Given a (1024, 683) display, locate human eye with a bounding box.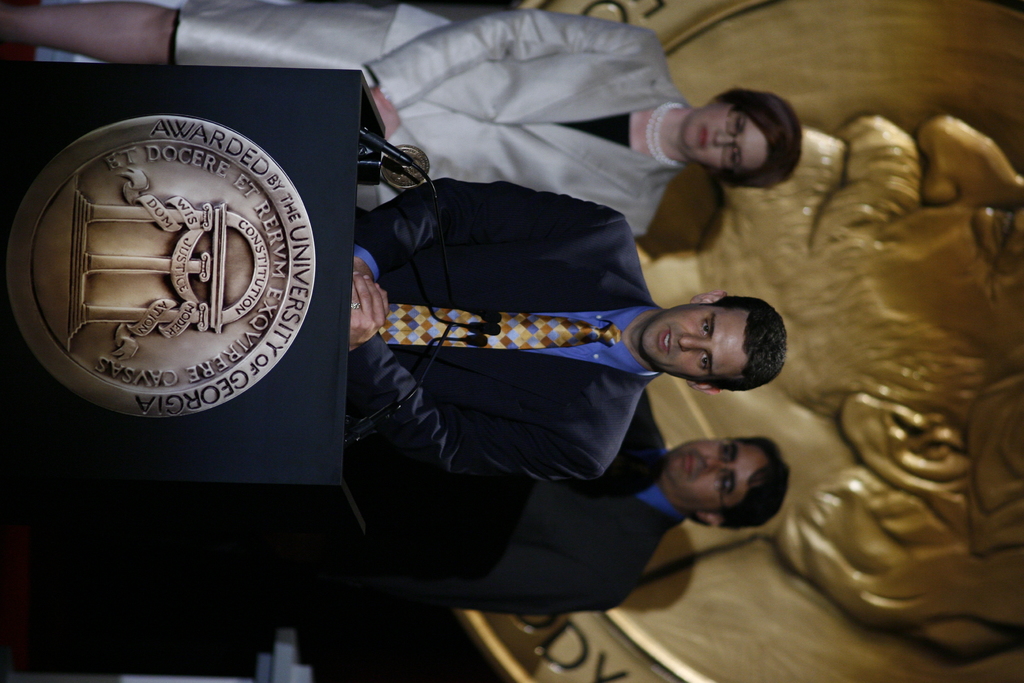
Located: bbox=(728, 151, 744, 165).
